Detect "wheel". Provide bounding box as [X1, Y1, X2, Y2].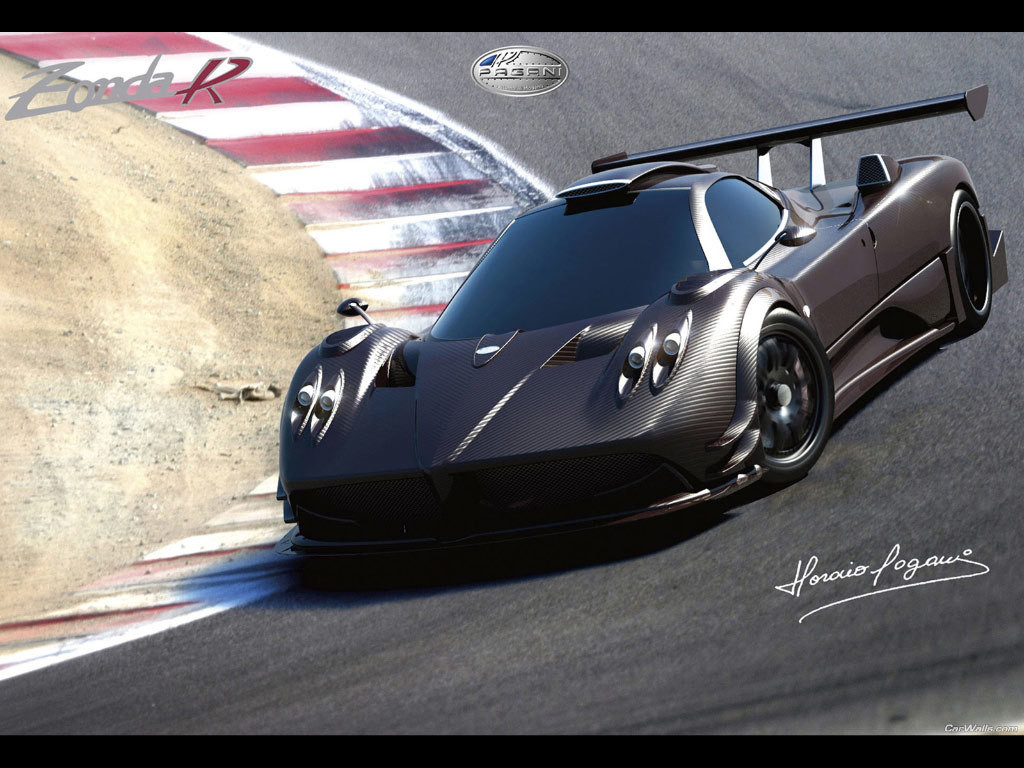
[945, 195, 999, 334].
